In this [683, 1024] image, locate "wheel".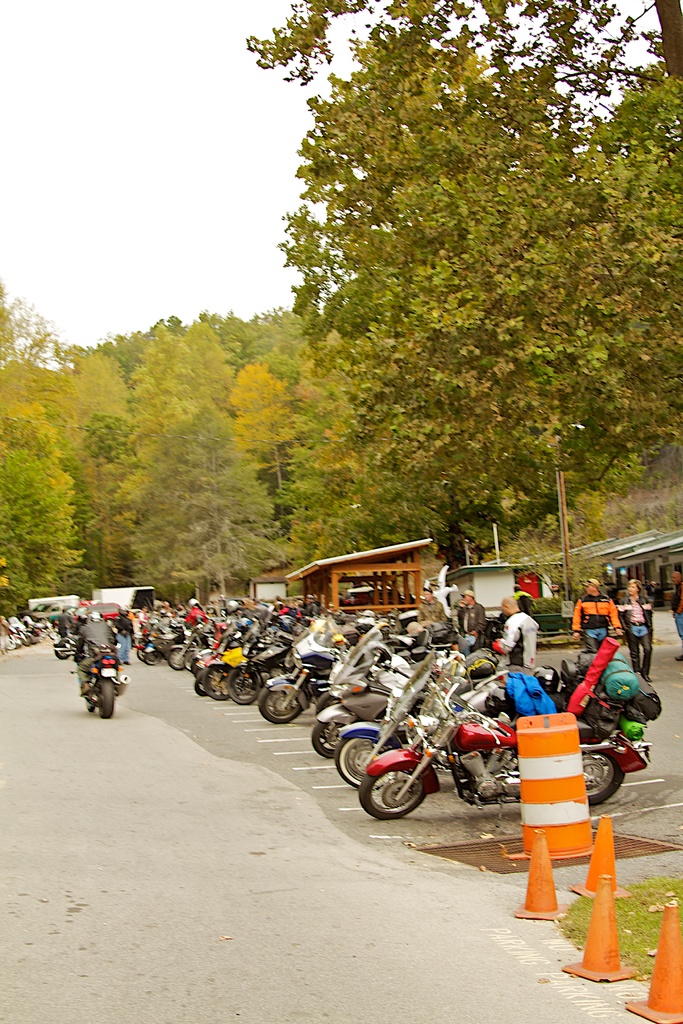
Bounding box: (x1=56, y1=651, x2=70, y2=660).
